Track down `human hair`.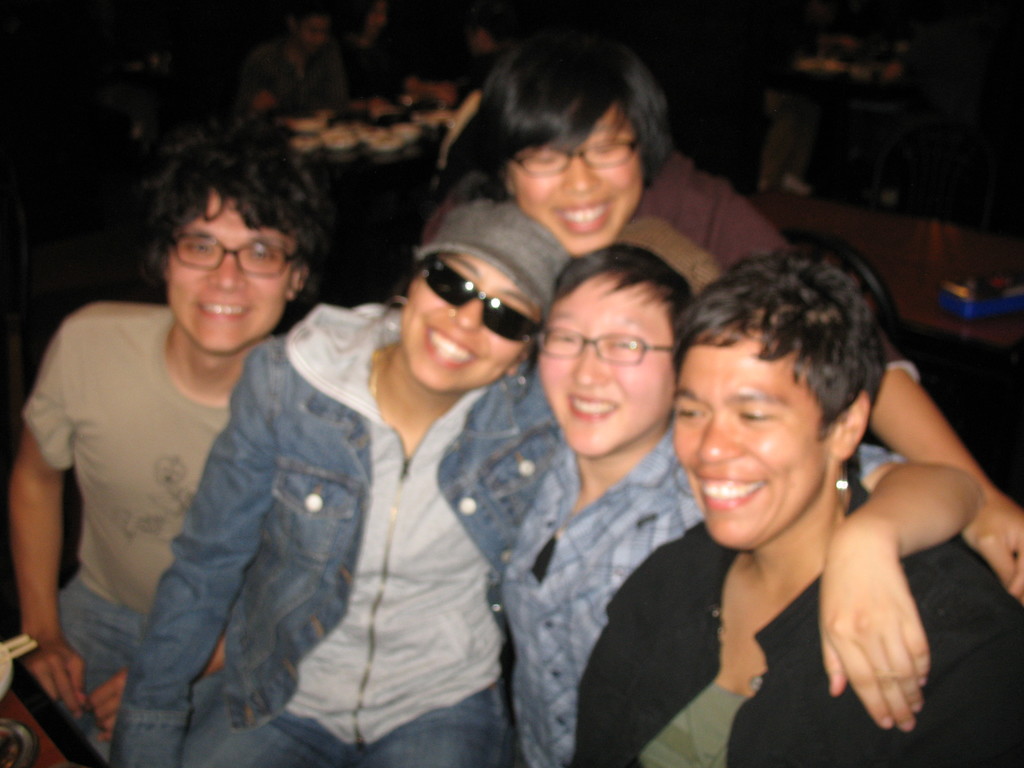
Tracked to {"x1": 672, "y1": 232, "x2": 906, "y2": 552}.
